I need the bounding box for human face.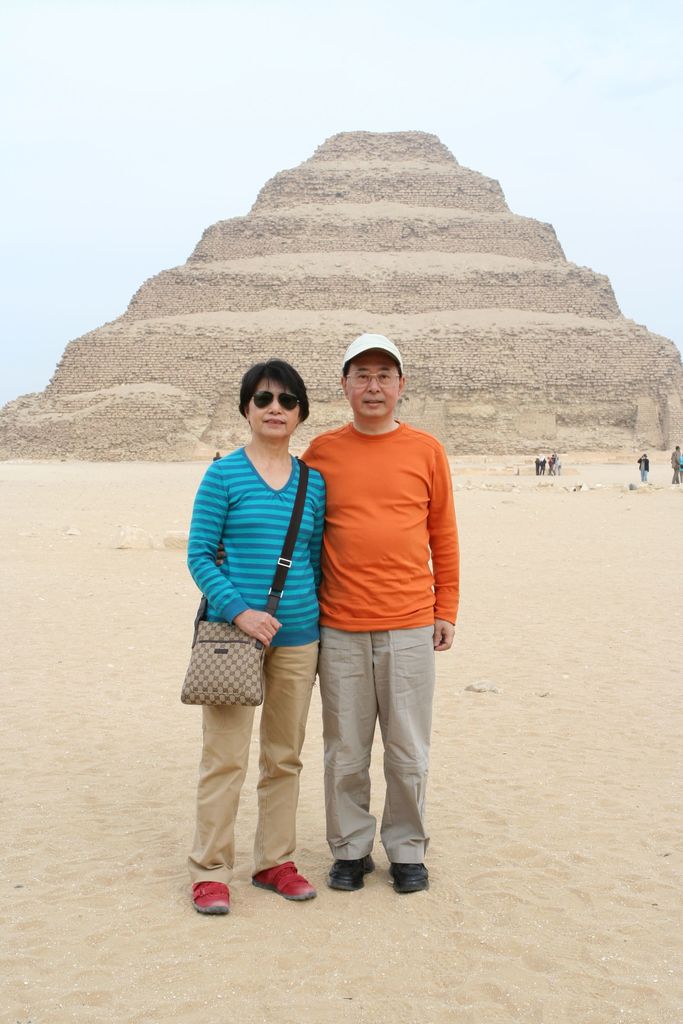
Here it is: {"x1": 344, "y1": 355, "x2": 402, "y2": 414}.
